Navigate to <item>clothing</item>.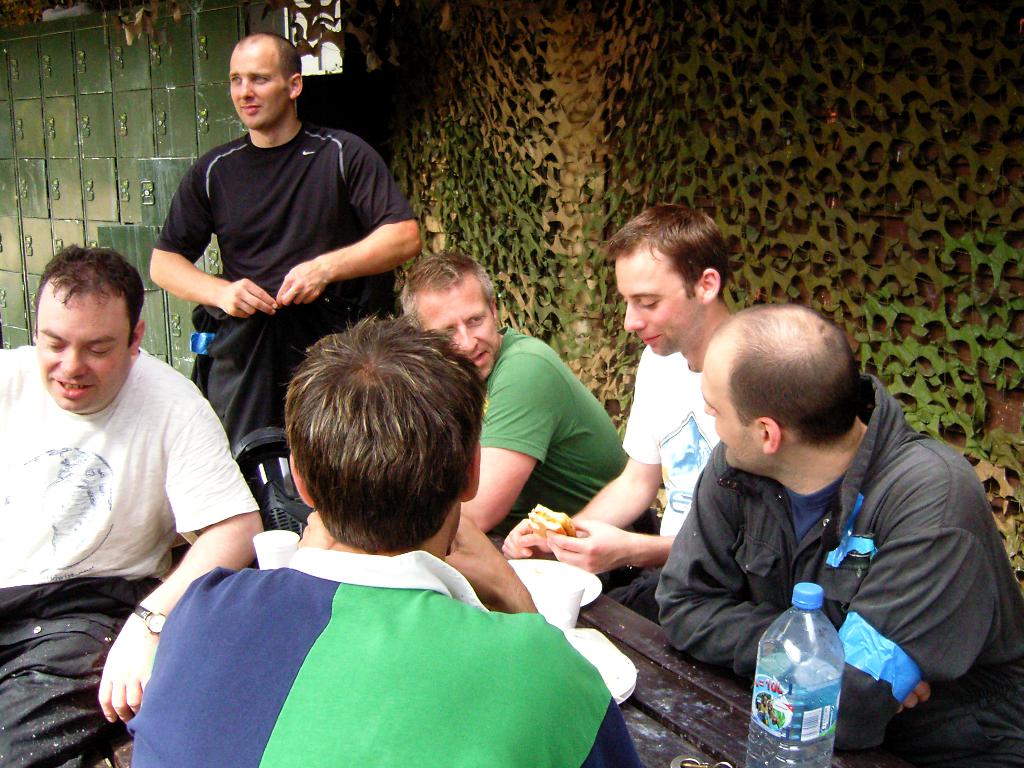
Navigation target: crop(153, 124, 424, 451).
